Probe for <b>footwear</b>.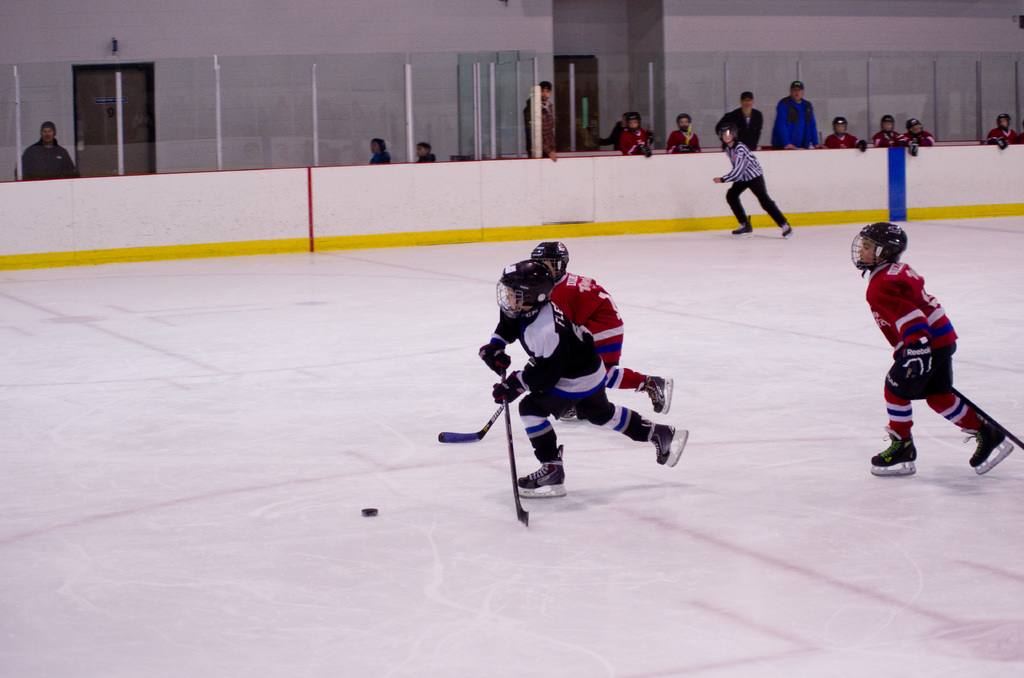
Probe result: l=968, t=418, r=1007, b=469.
